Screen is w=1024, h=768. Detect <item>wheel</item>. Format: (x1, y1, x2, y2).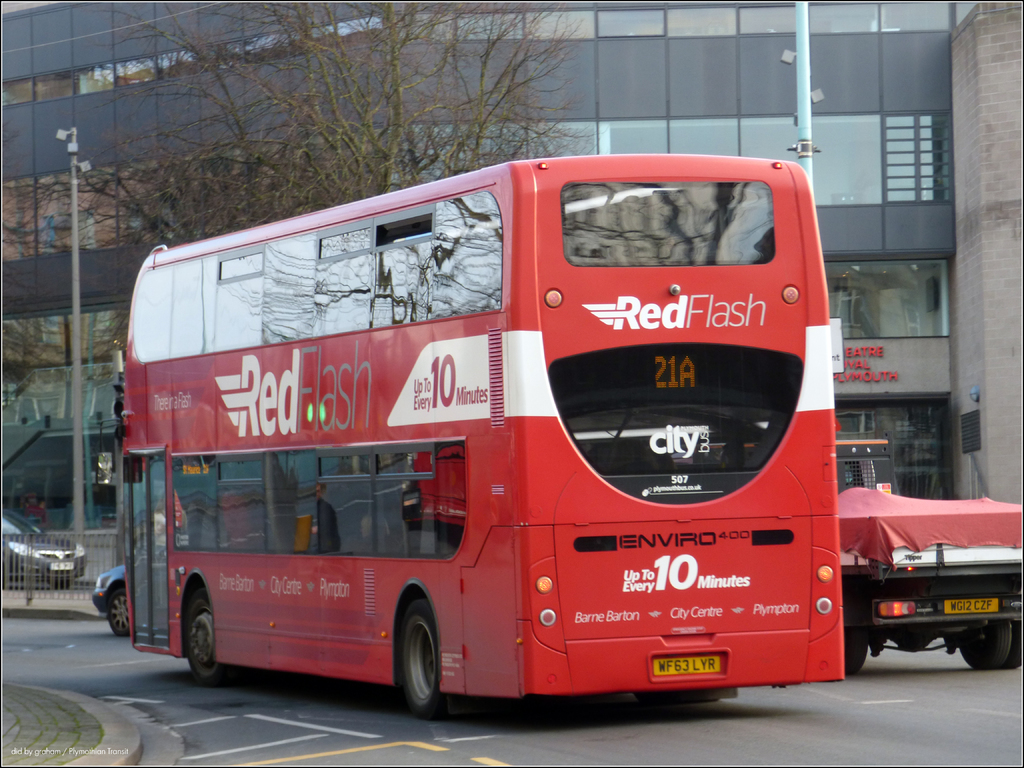
(960, 632, 1009, 666).
